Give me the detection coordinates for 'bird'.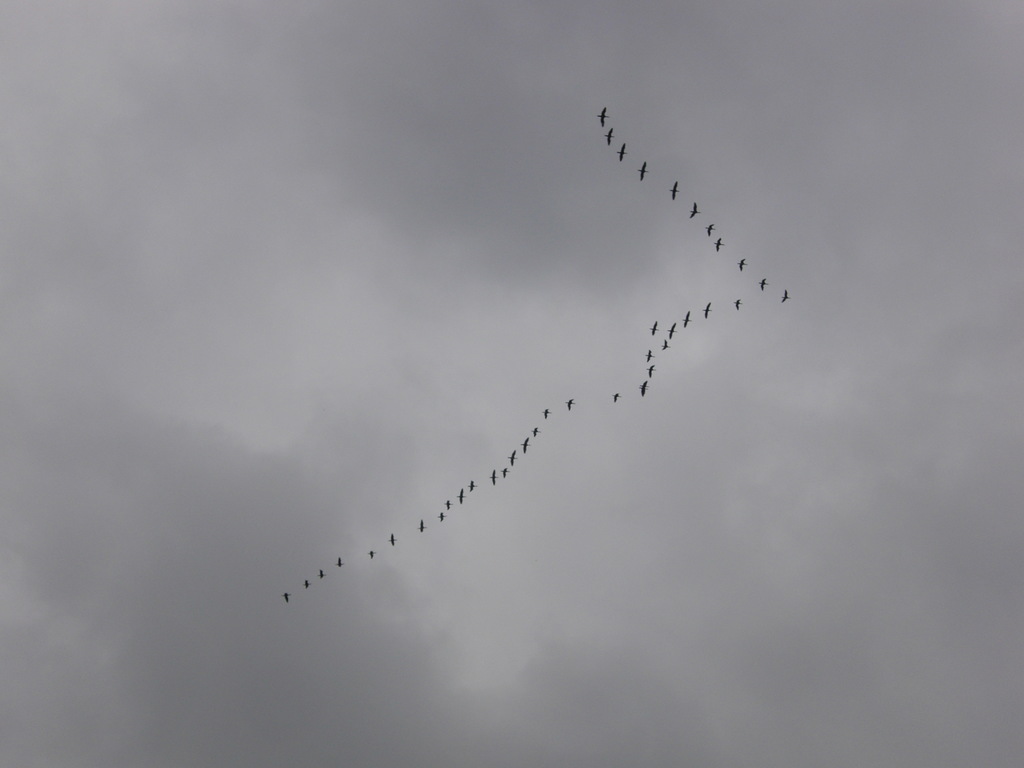
(618, 143, 628, 163).
